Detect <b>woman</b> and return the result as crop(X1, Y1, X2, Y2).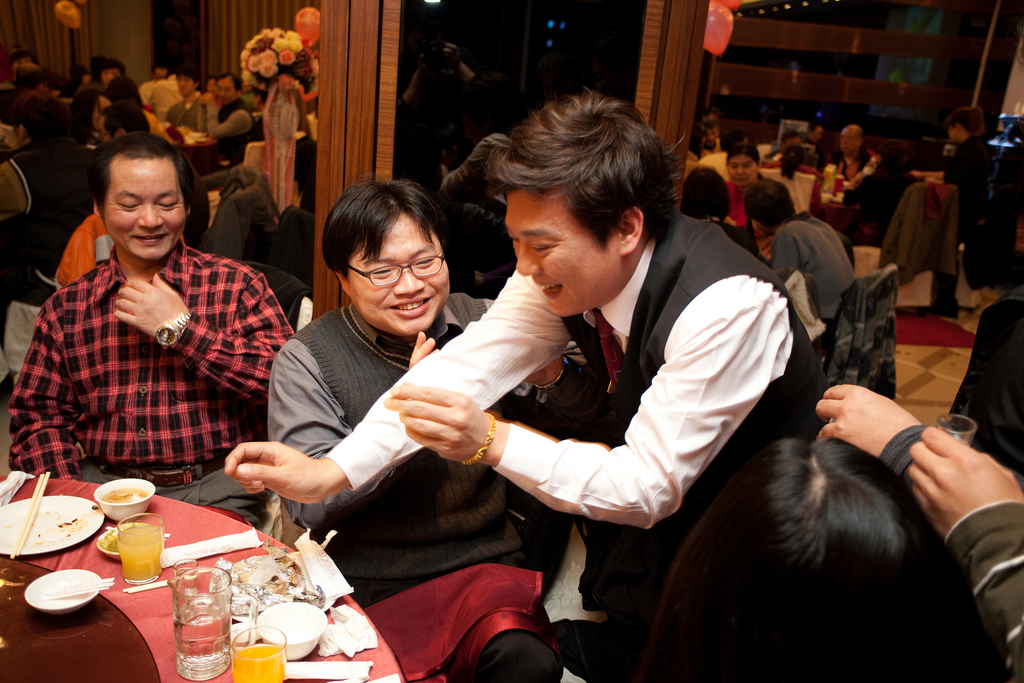
crop(719, 142, 774, 243).
